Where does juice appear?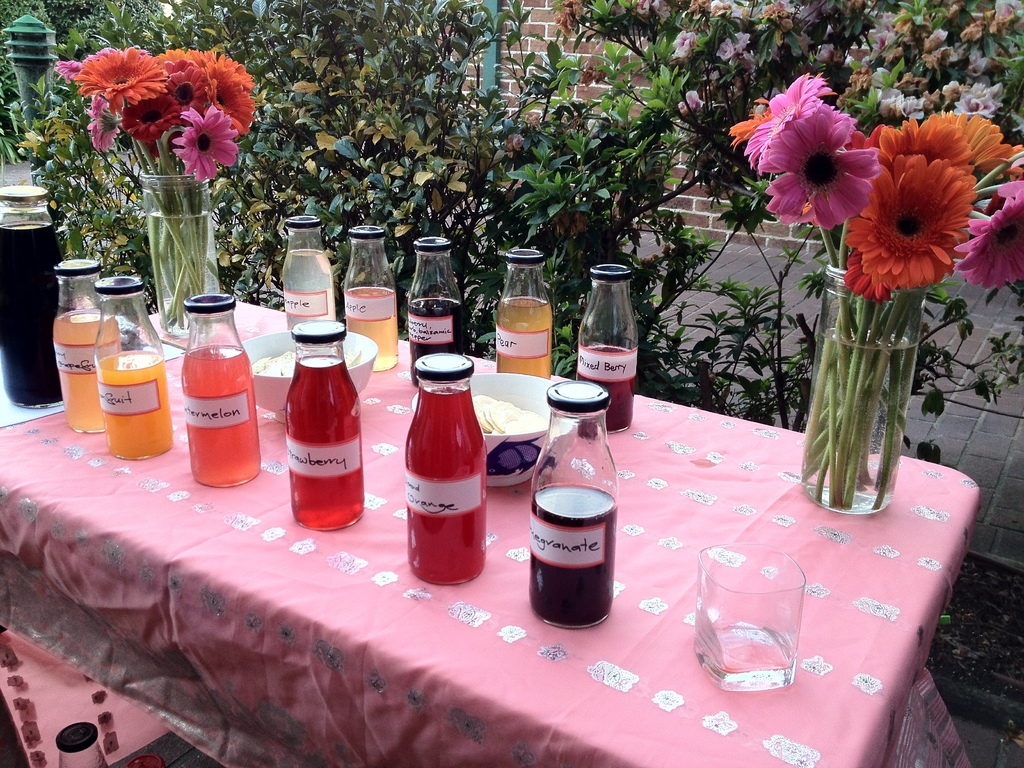
Appears at region(496, 298, 553, 379).
